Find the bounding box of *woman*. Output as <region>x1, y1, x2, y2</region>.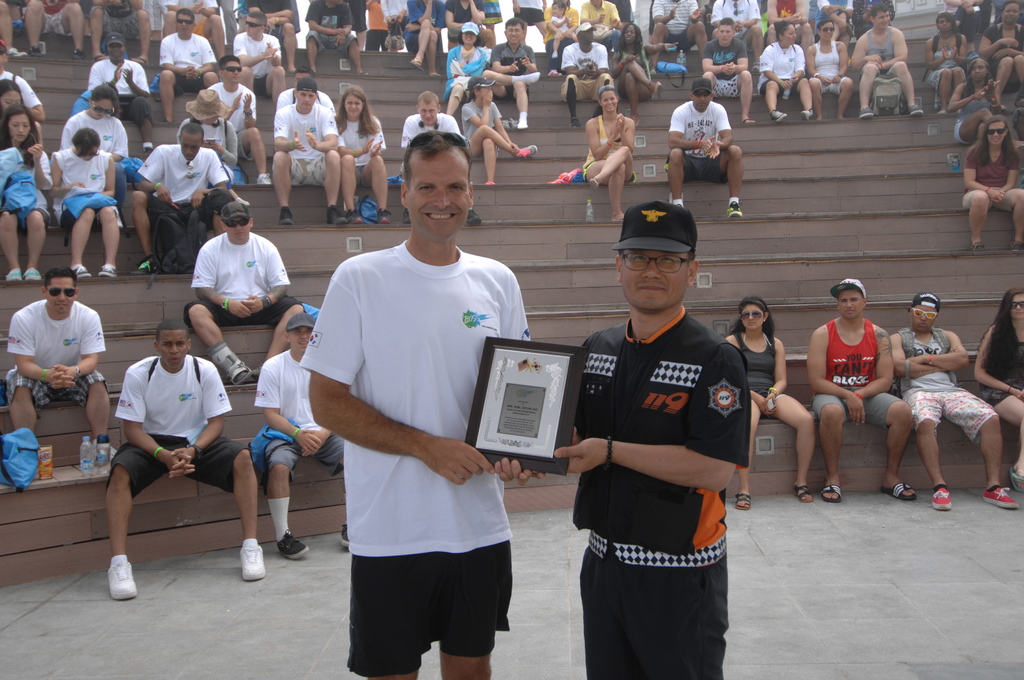
<region>959, 111, 1023, 257</region>.
